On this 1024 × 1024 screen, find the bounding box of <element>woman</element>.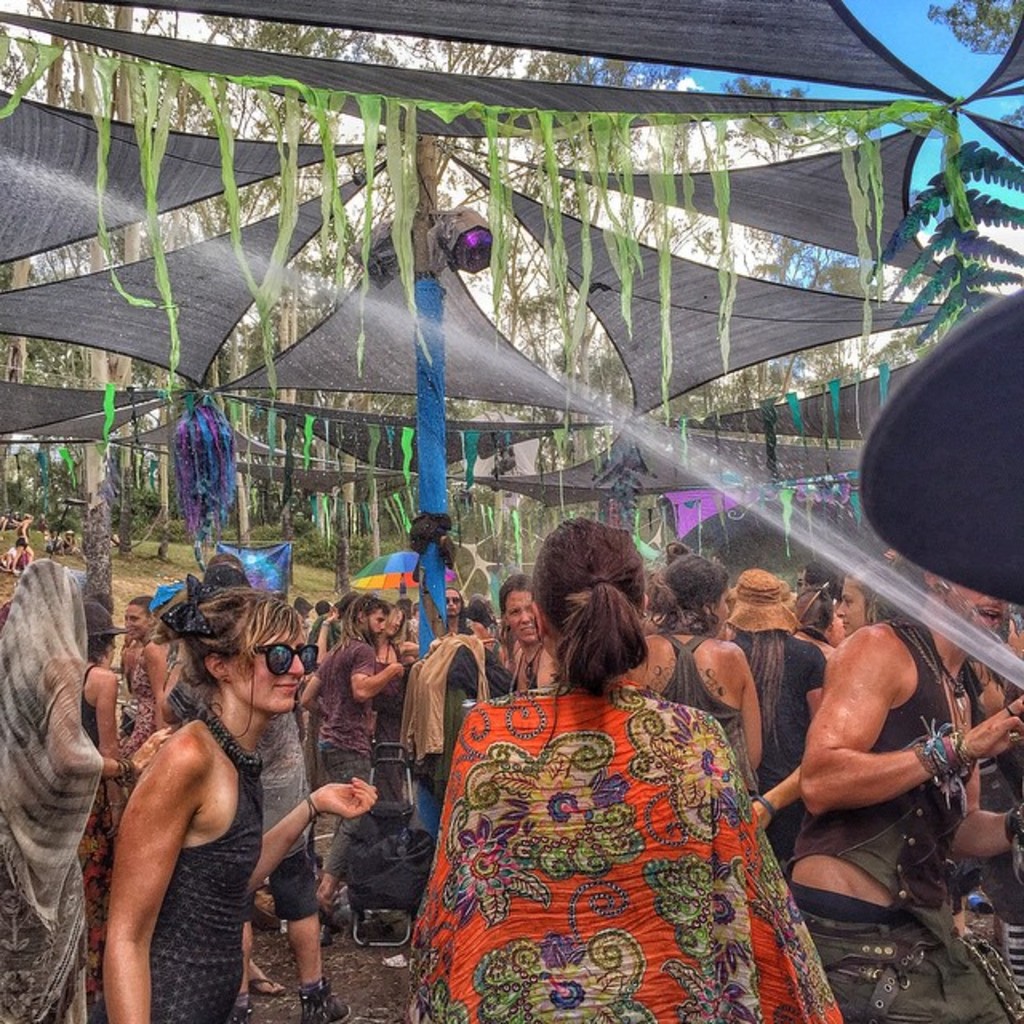
Bounding box: x1=413 y1=517 x2=802 y2=1003.
